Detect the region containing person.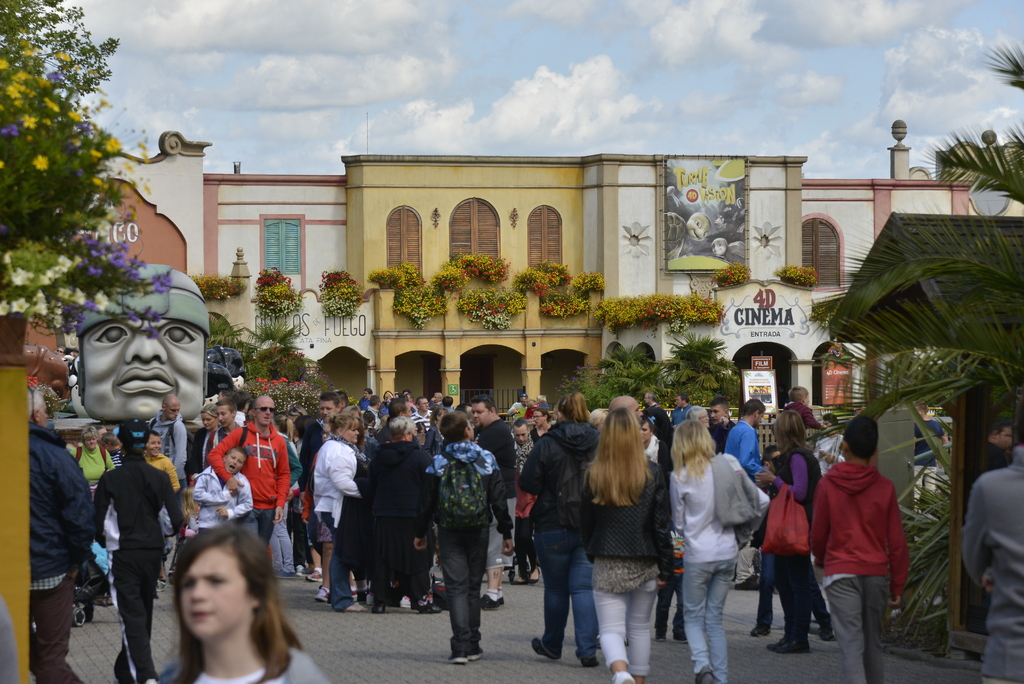
<region>788, 384, 820, 430</region>.
